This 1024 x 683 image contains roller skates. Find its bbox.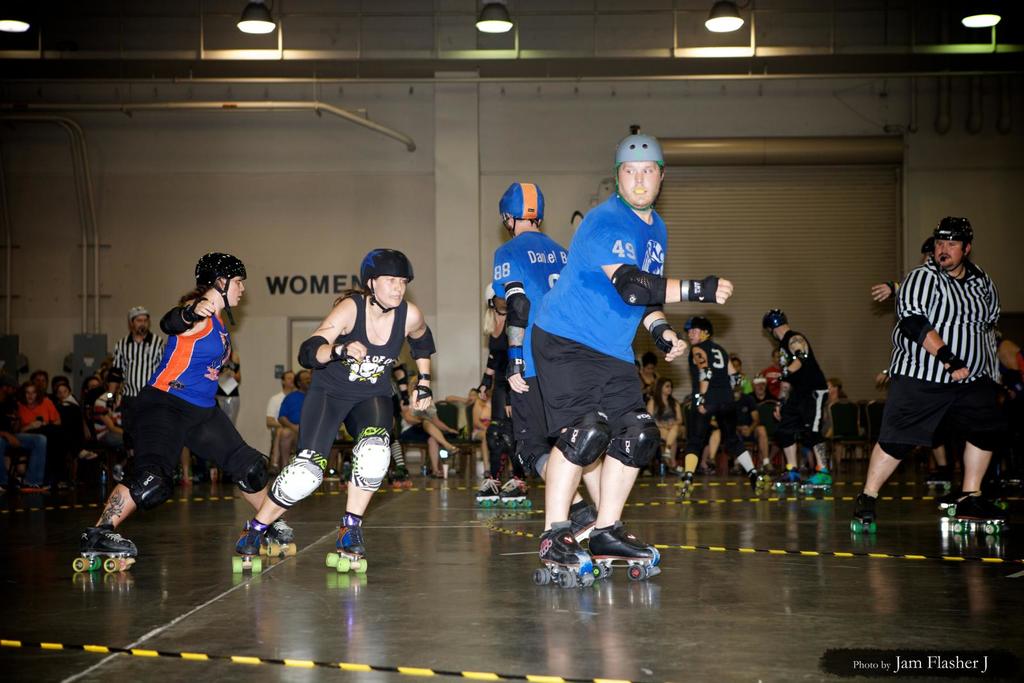
[x1=567, y1=499, x2=598, y2=546].
